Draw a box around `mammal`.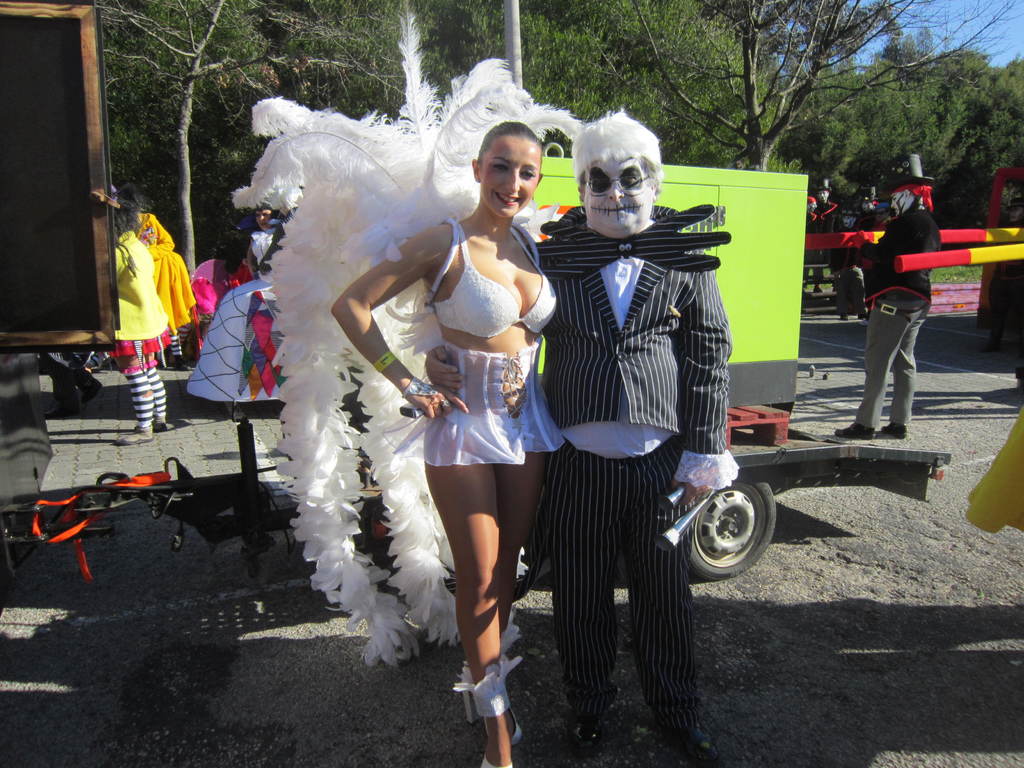
box(808, 199, 825, 296).
